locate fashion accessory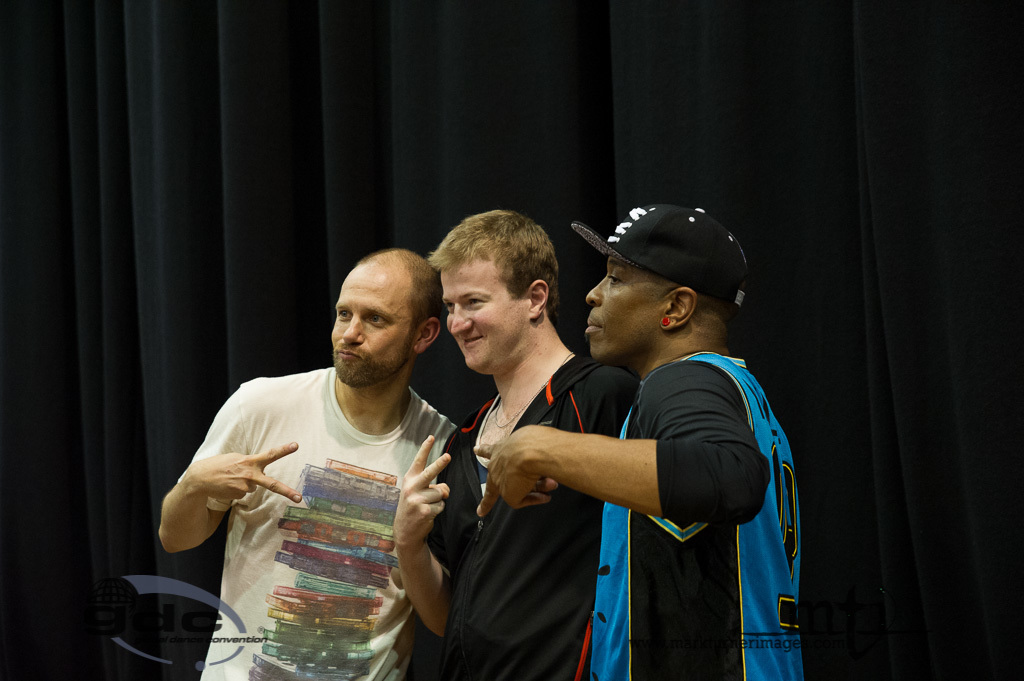
left=662, top=313, right=674, bottom=325
